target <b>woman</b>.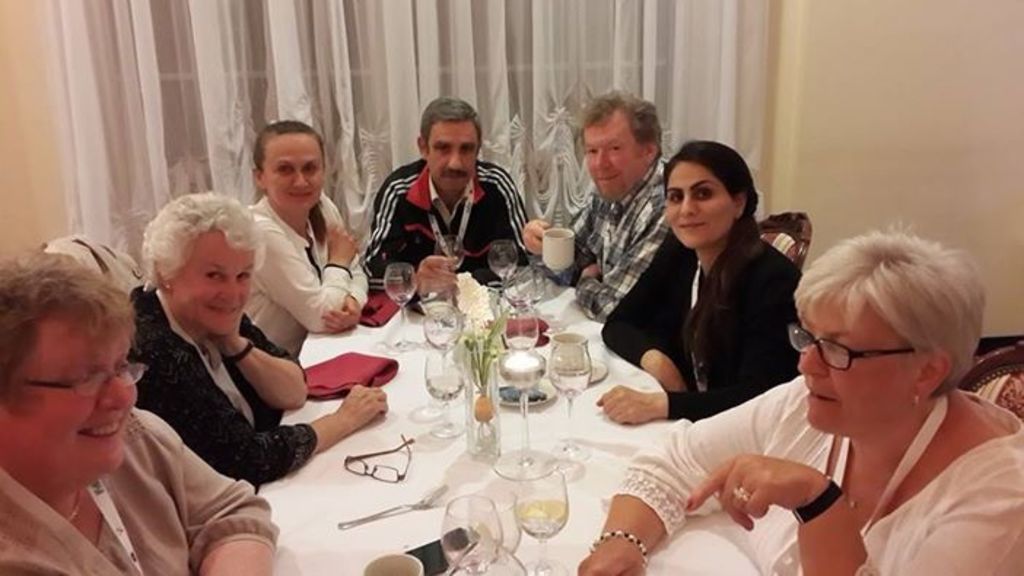
Target region: <box>128,171,394,489</box>.
